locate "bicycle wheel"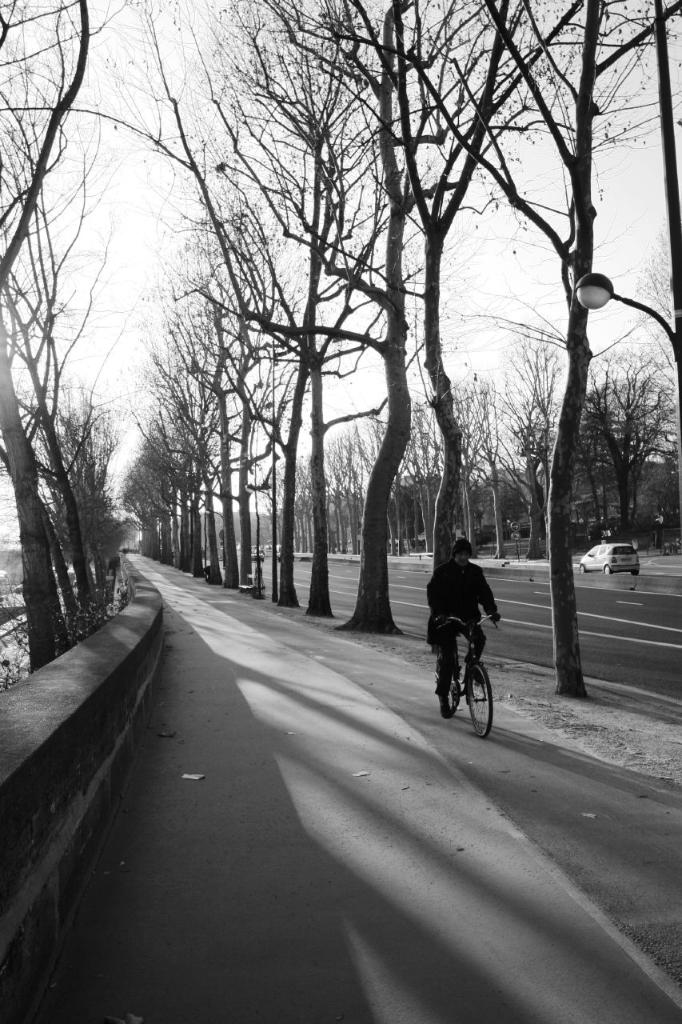
[460, 658, 492, 744]
